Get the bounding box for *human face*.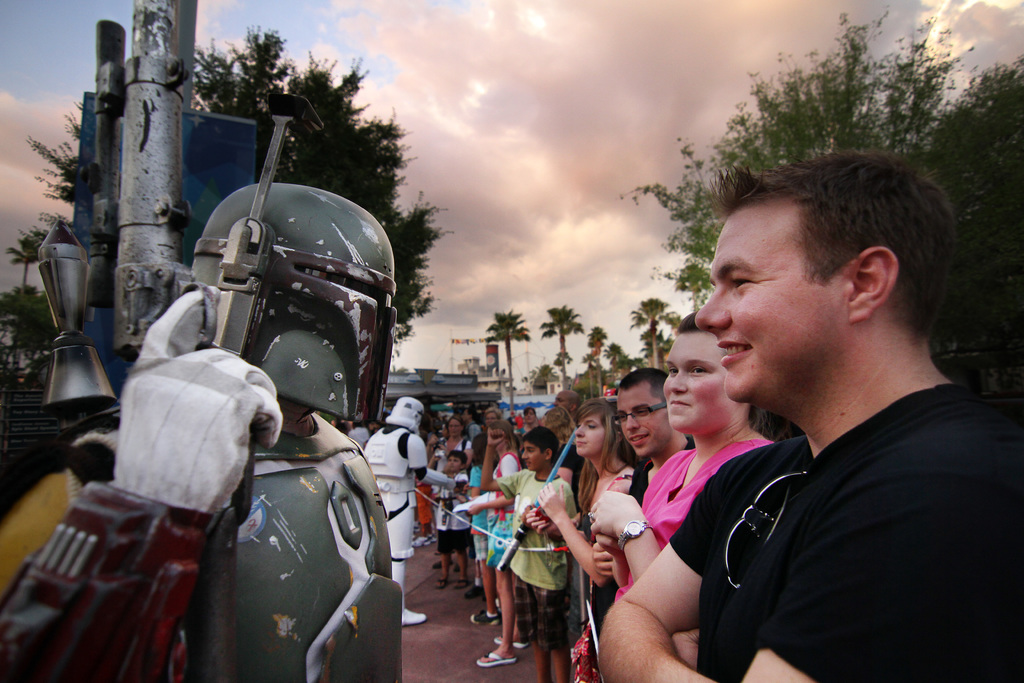
519, 441, 541, 475.
